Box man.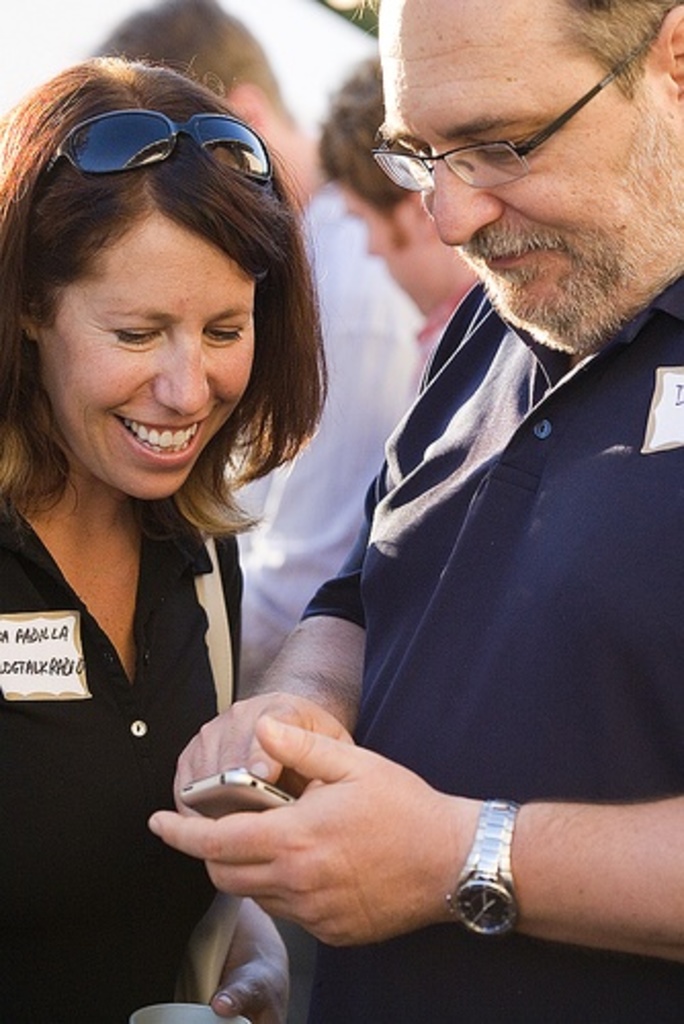
[x1=76, y1=0, x2=438, y2=713].
